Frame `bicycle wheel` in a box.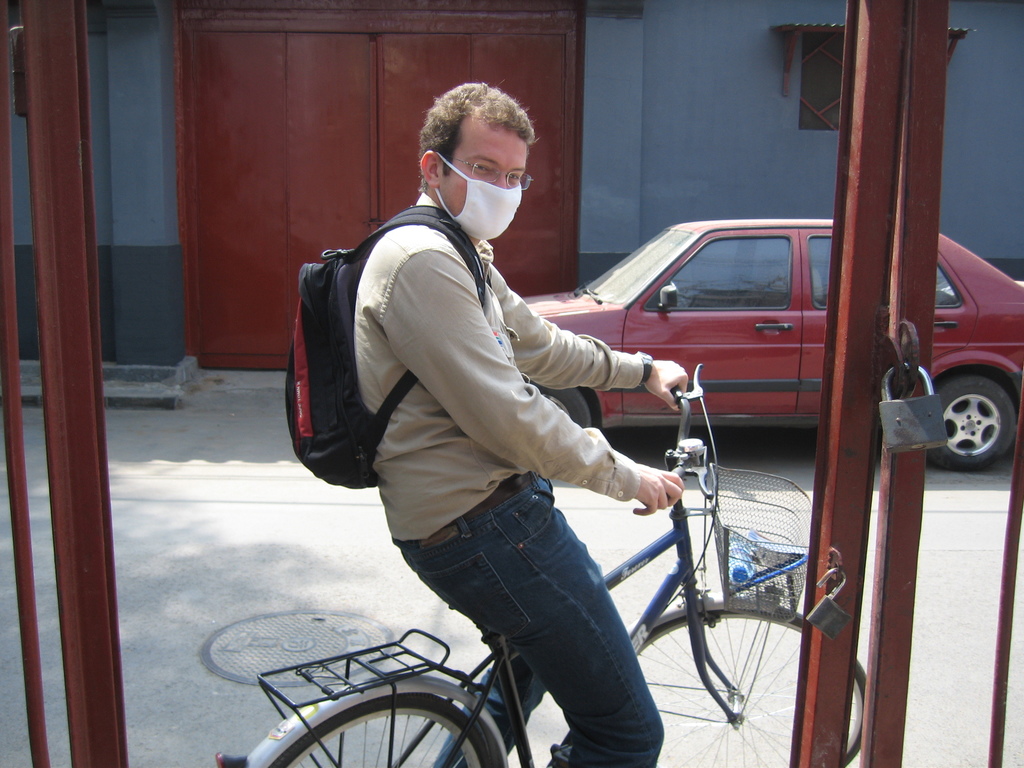
[260, 700, 493, 767].
